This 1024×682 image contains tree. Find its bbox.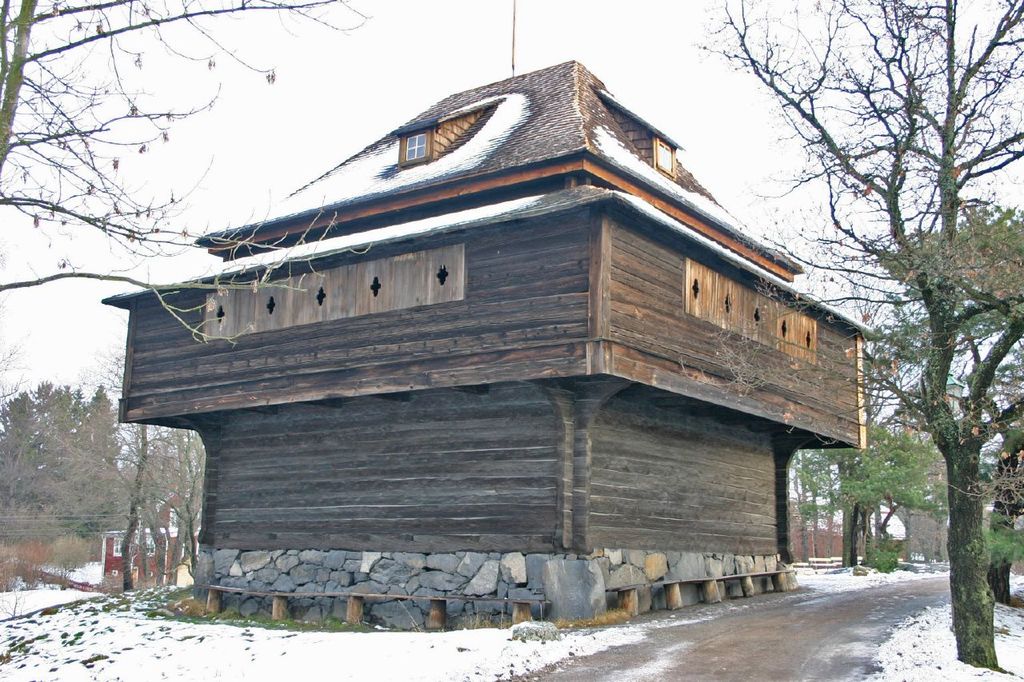
0/0/370/344.
